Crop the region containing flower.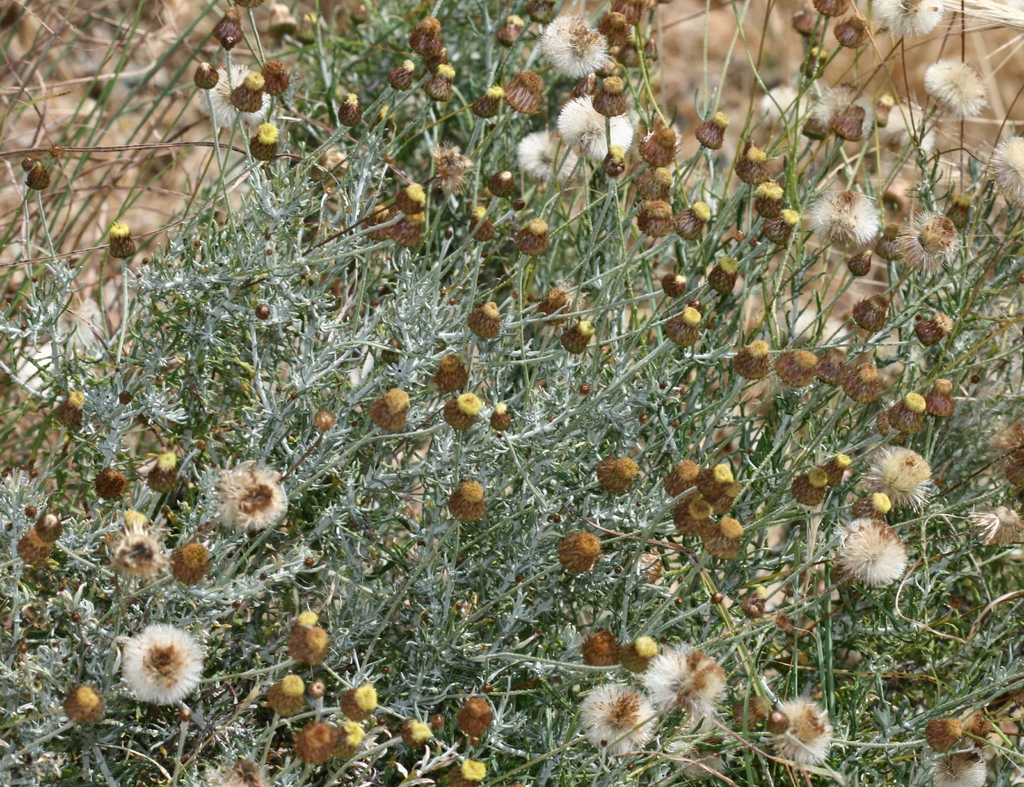
Crop region: region(925, 59, 986, 118).
